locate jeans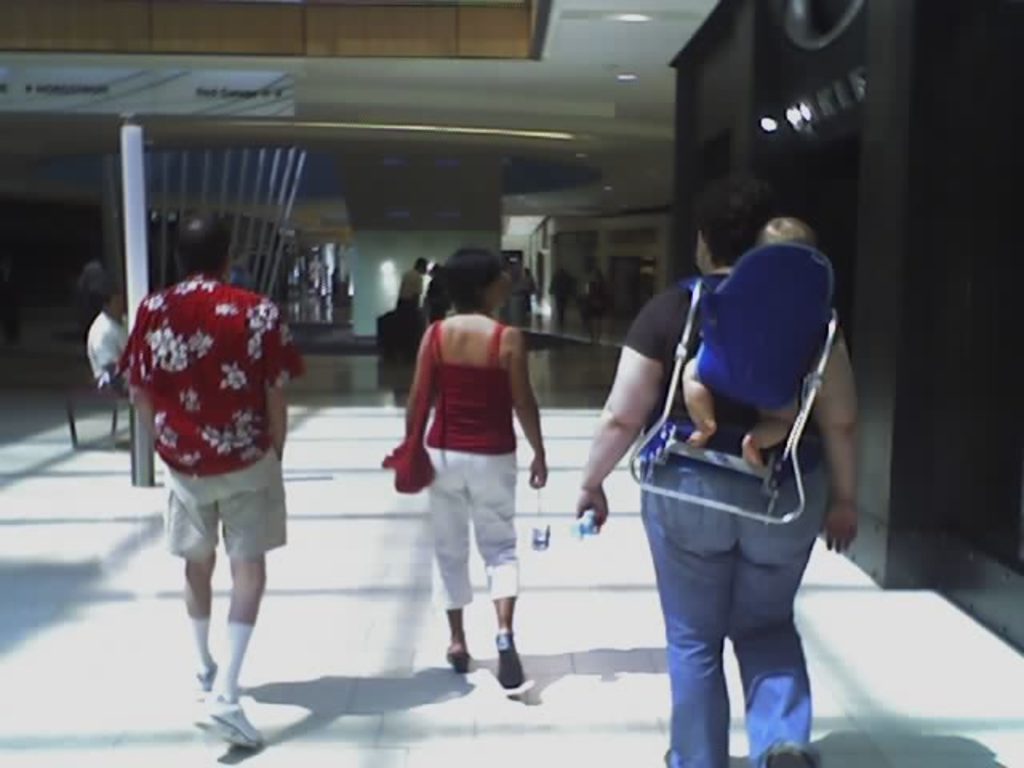
[x1=634, y1=464, x2=822, y2=766]
